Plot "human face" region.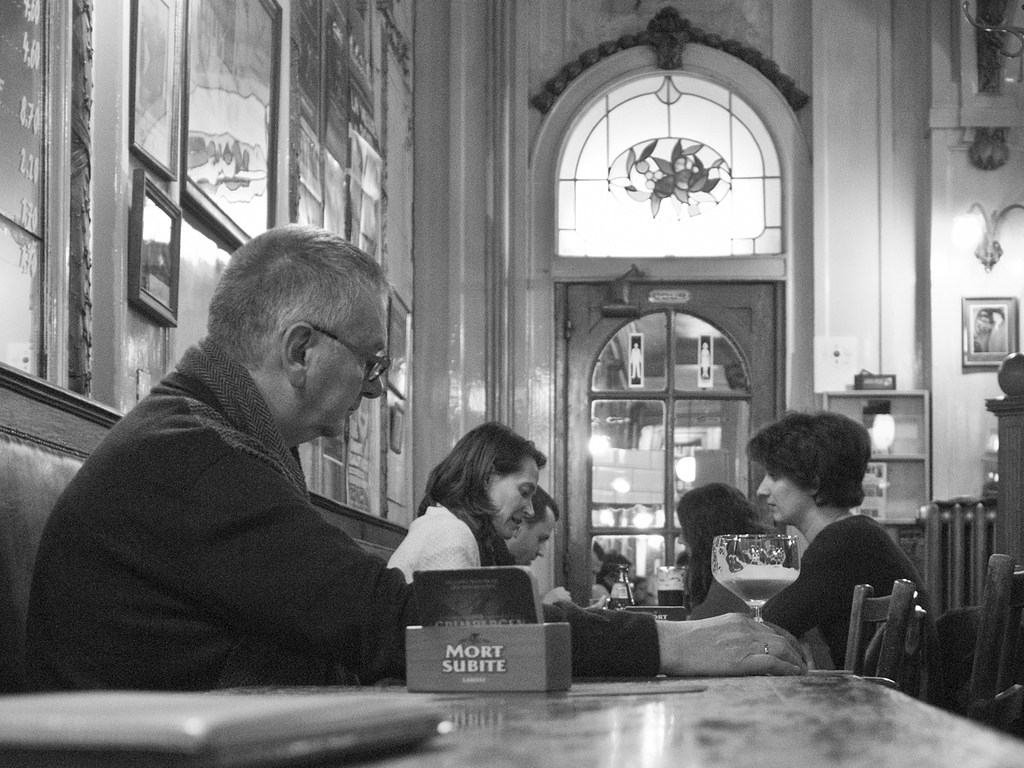
Plotted at BBox(508, 506, 554, 569).
